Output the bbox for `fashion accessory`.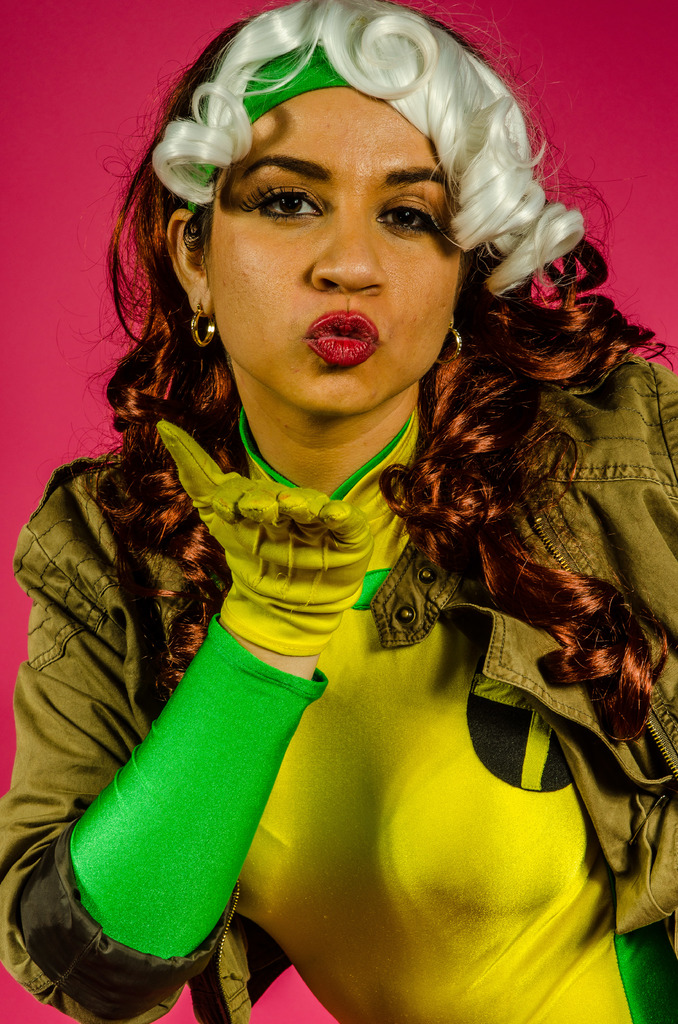
<box>433,320,464,365</box>.
